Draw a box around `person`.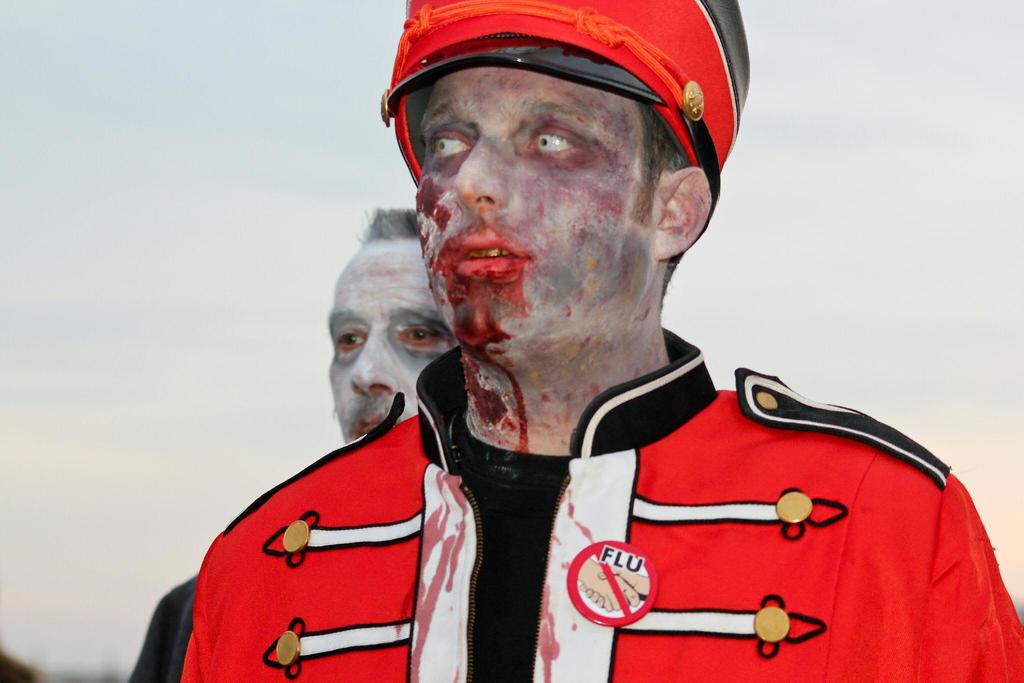
left=175, top=0, right=1023, bottom=682.
